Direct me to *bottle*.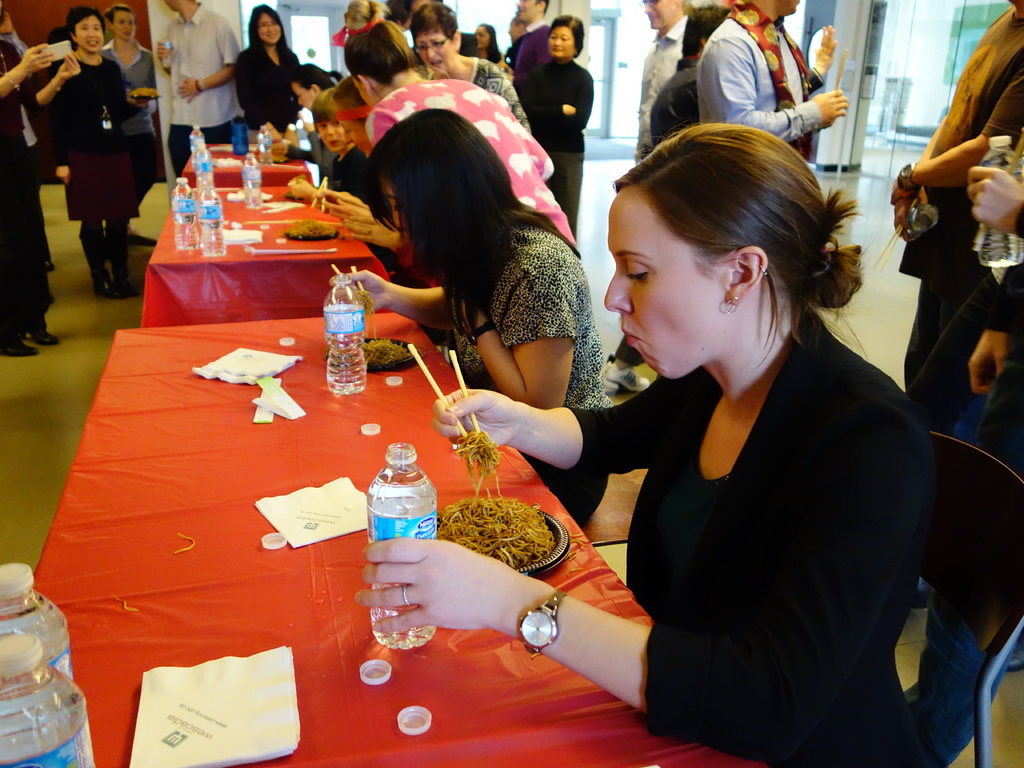
Direction: 160 34 175 67.
